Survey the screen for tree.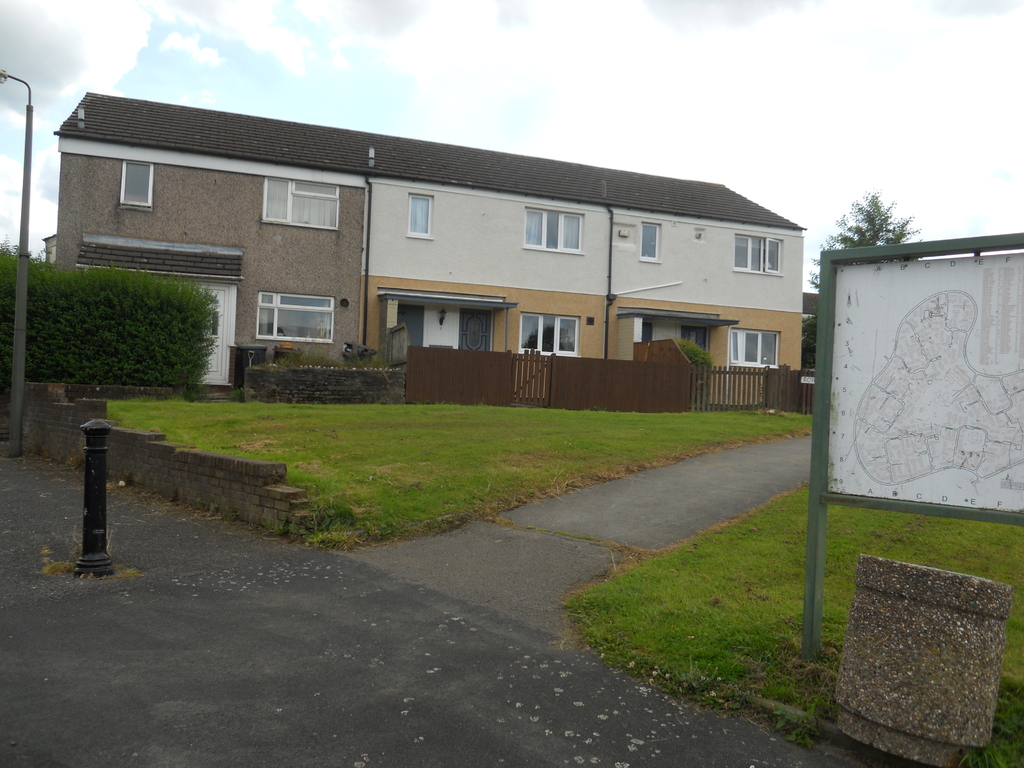
Survey found: 806 190 918 289.
